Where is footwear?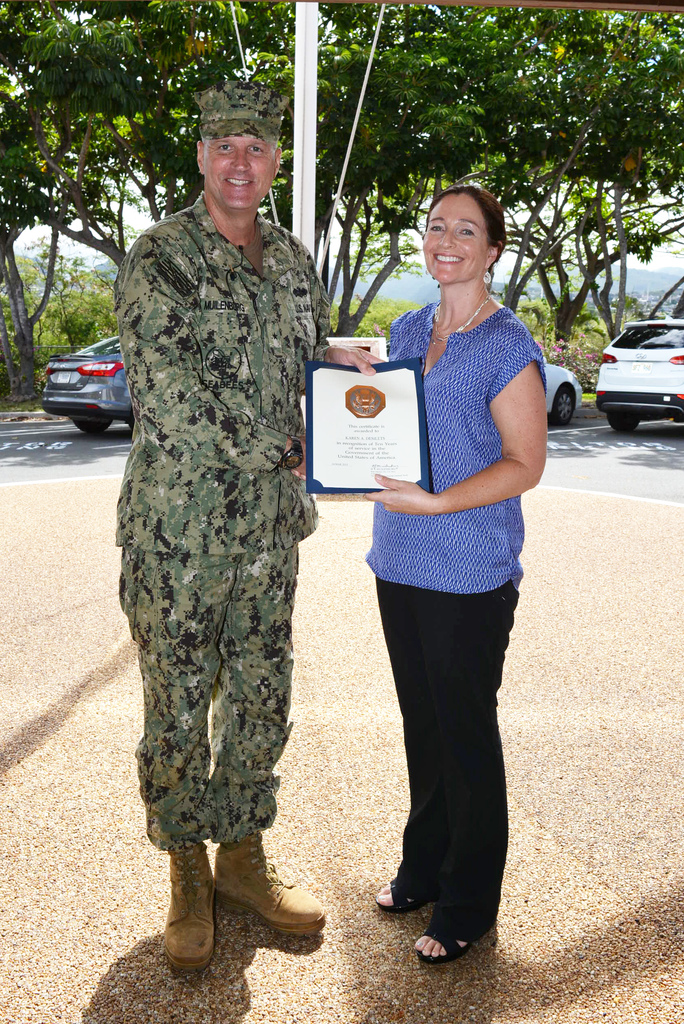
421:930:473:970.
